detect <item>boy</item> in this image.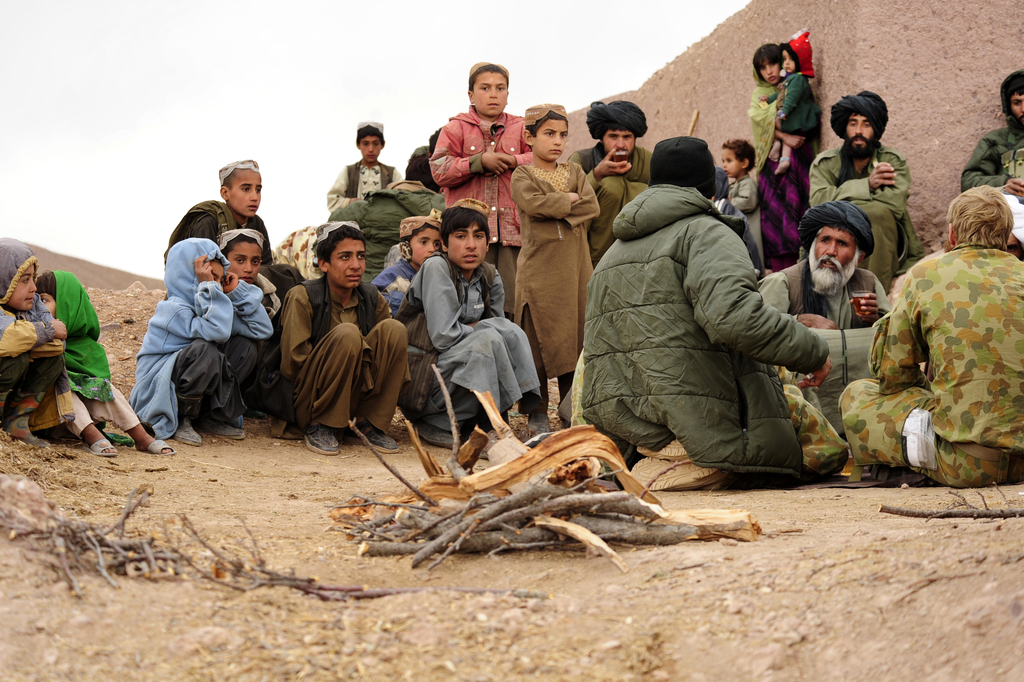
Detection: BBox(127, 237, 273, 450).
